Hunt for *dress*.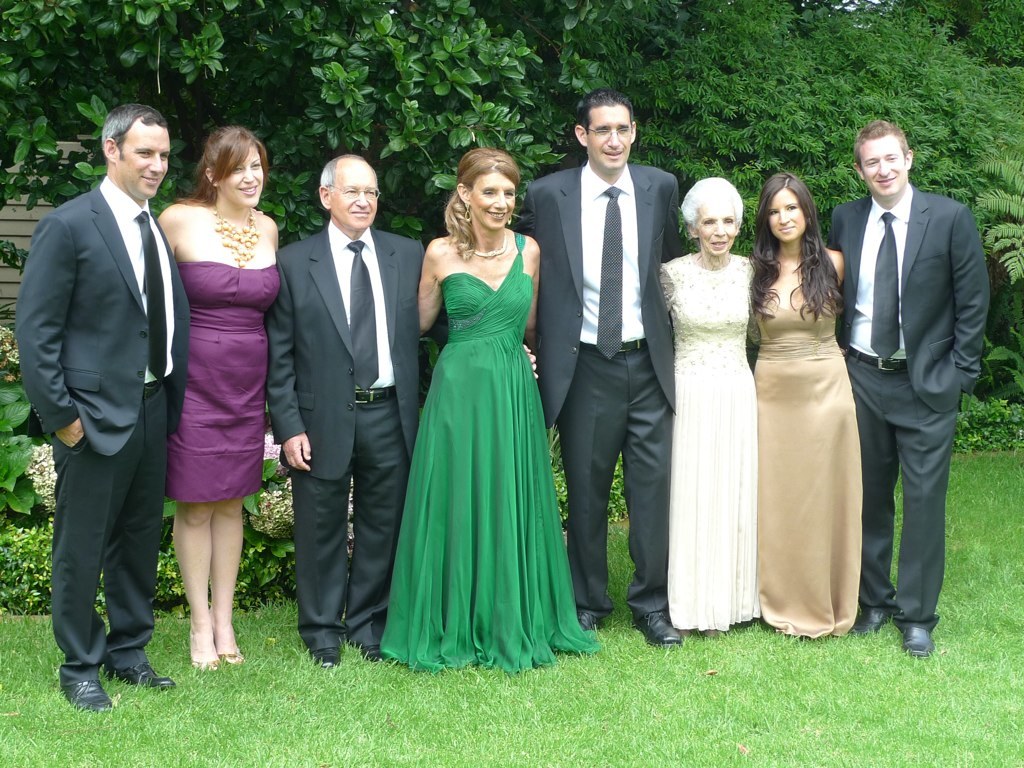
Hunted down at x1=660 y1=251 x2=761 y2=633.
